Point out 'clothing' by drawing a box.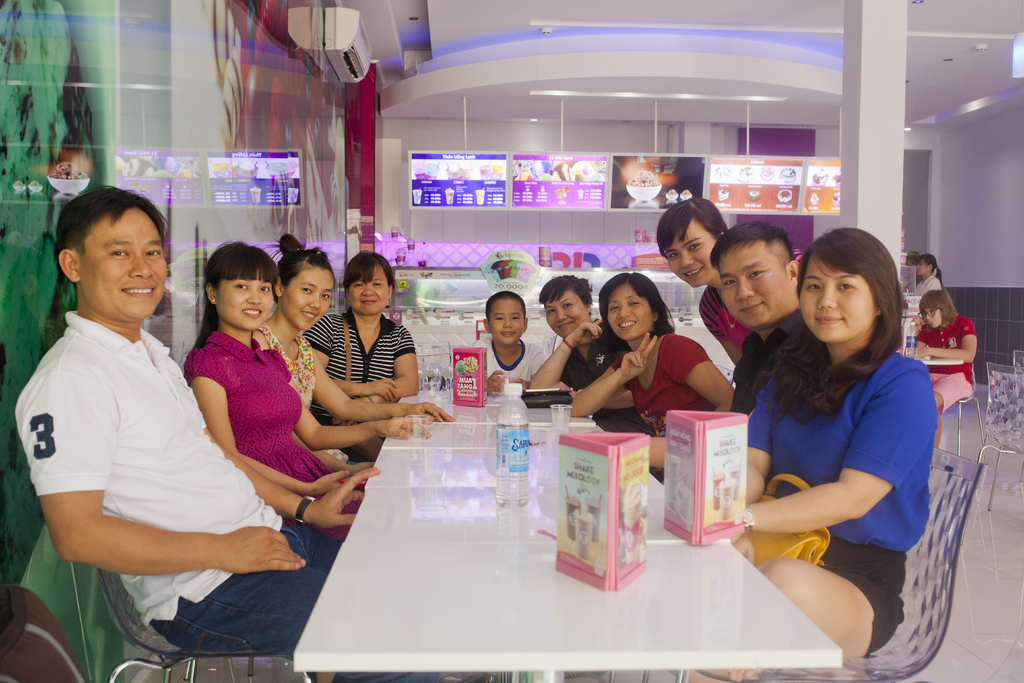
[left=31, top=270, right=266, bottom=620].
